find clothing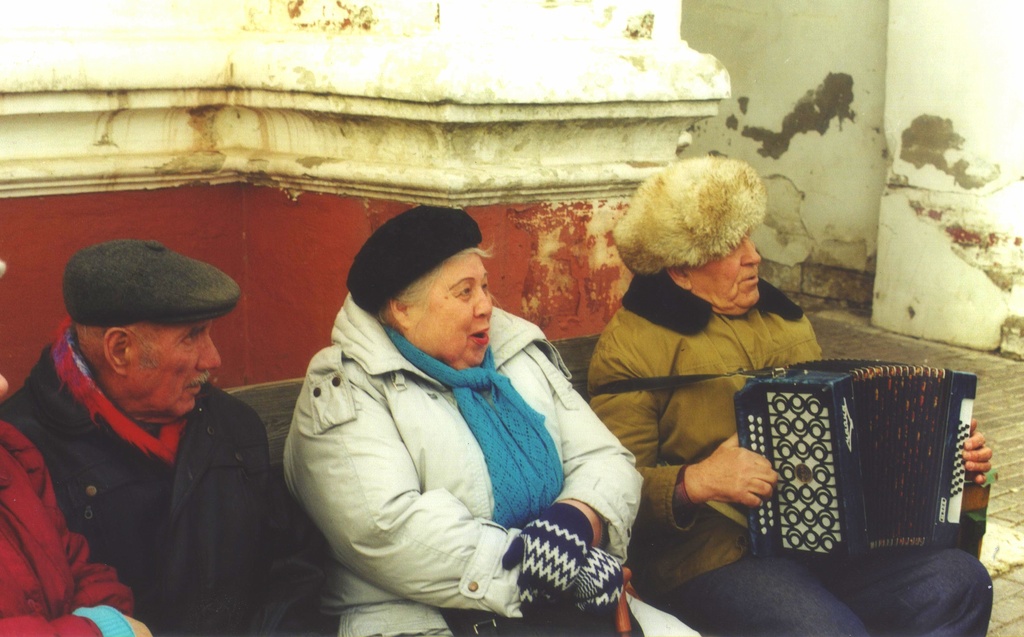
box=[282, 268, 639, 632]
